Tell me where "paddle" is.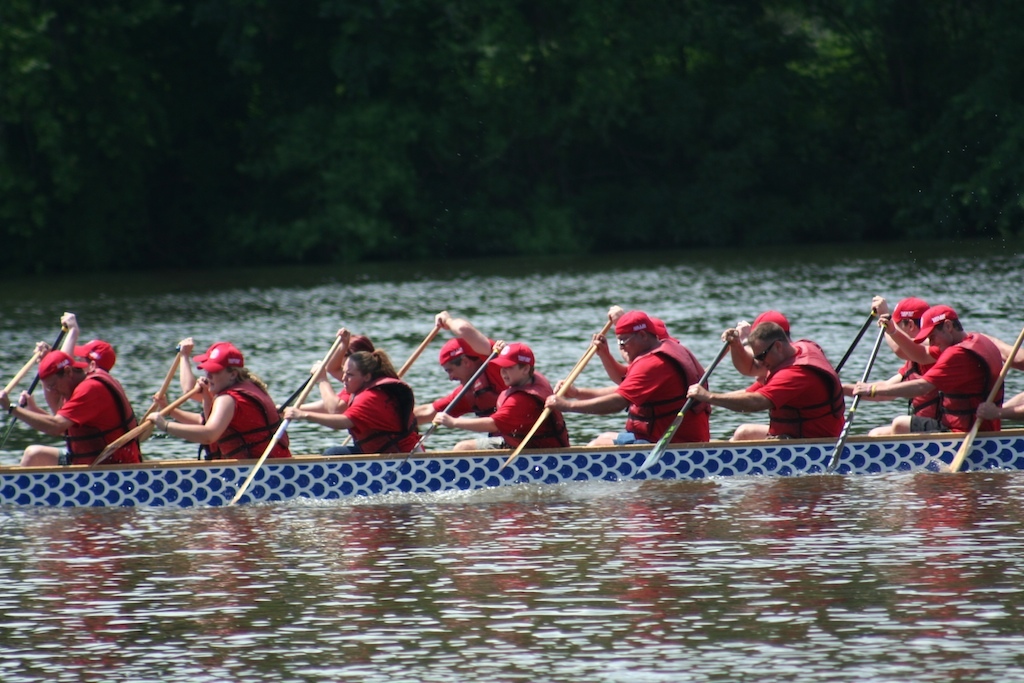
"paddle" is at 950/329/1023/476.
